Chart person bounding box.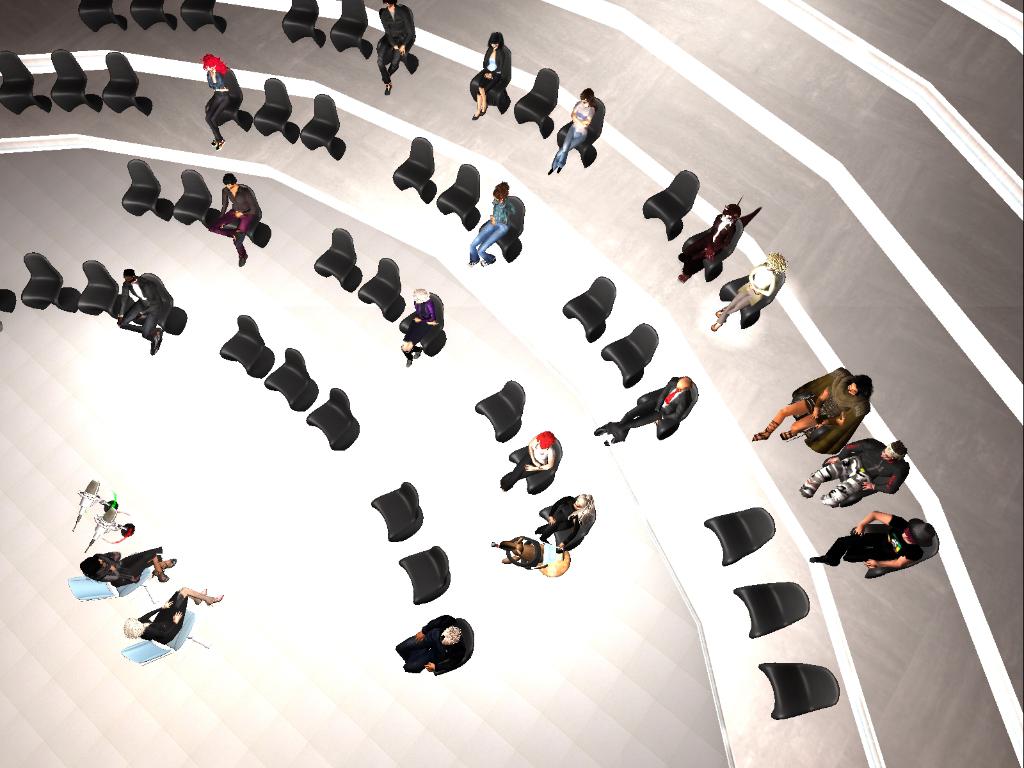
Charted: pyautogui.locateOnScreen(592, 376, 694, 444).
